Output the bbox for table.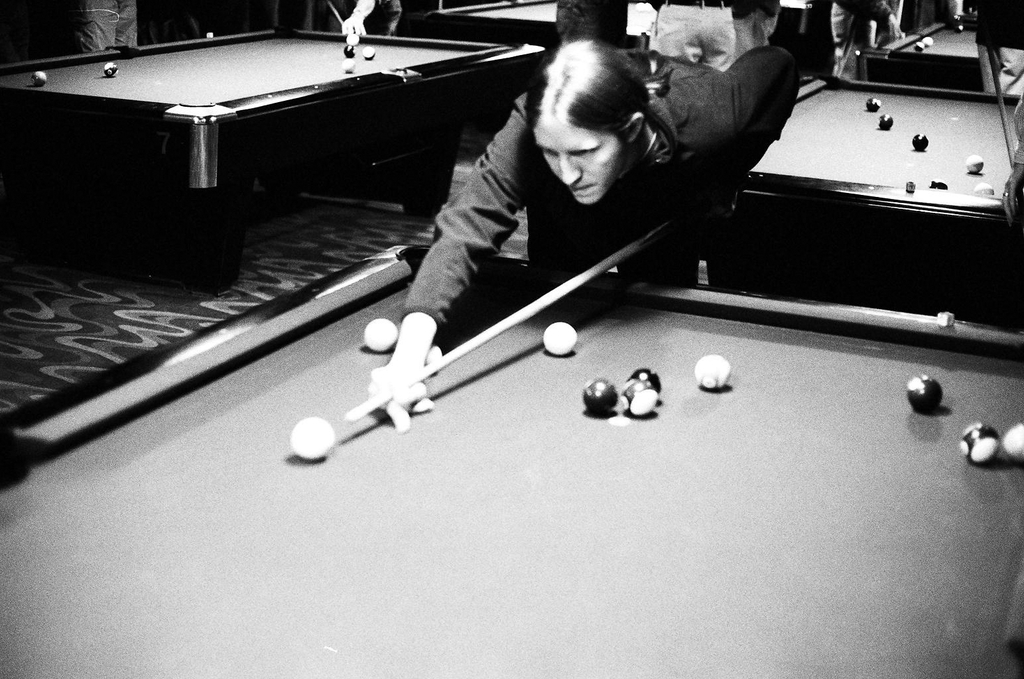
bbox(428, 0, 656, 48).
